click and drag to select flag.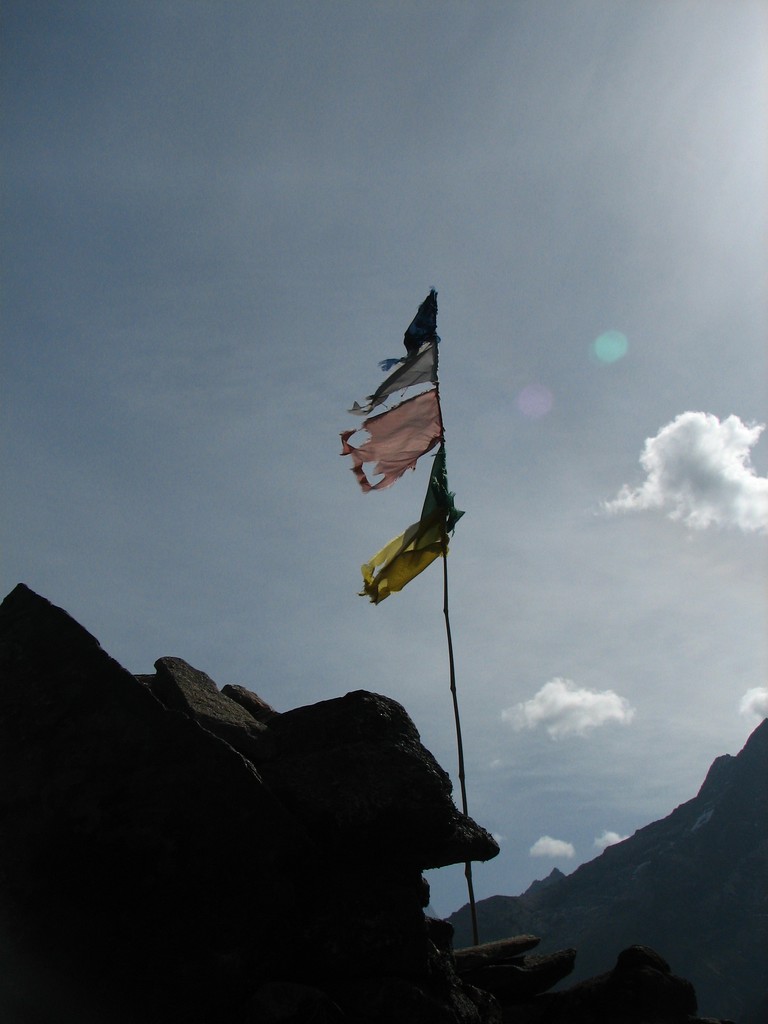
Selection: 367/507/447/607.
